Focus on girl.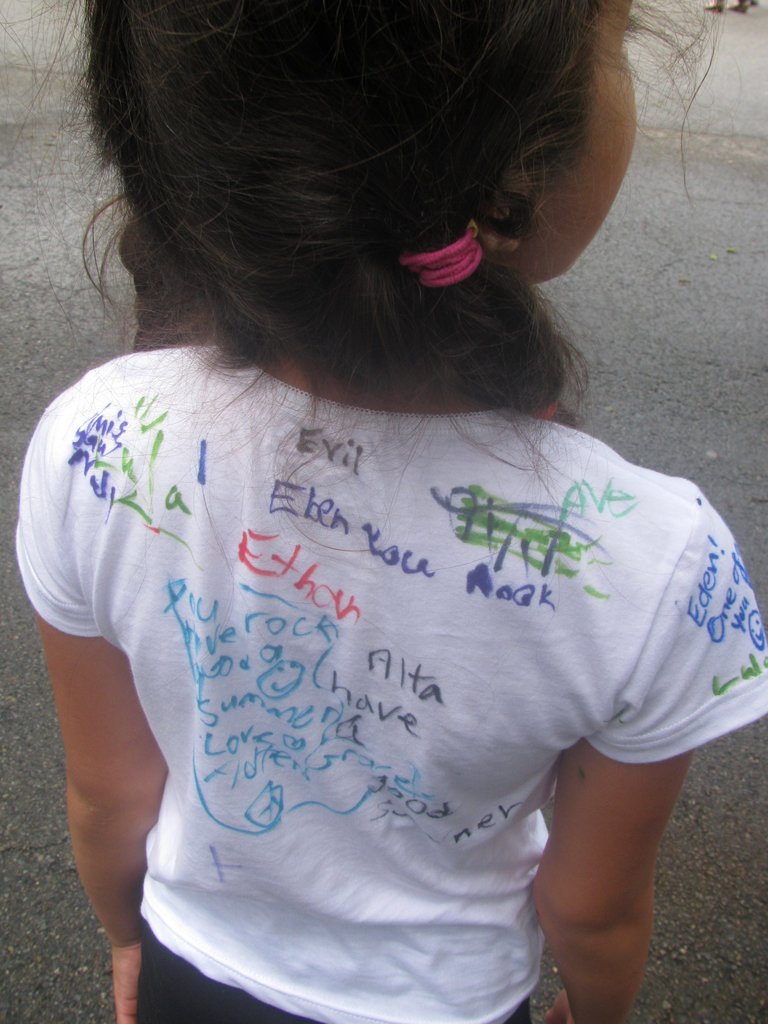
Focused at 0/0/767/1023.
